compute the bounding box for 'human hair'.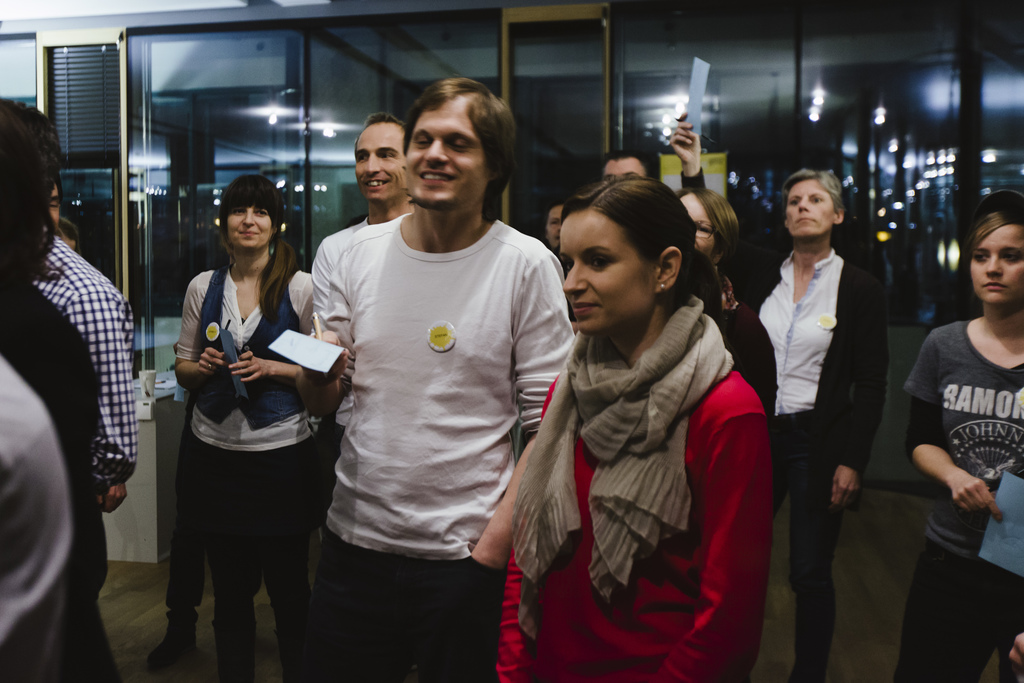
left=351, top=115, right=407, bottom=155.
